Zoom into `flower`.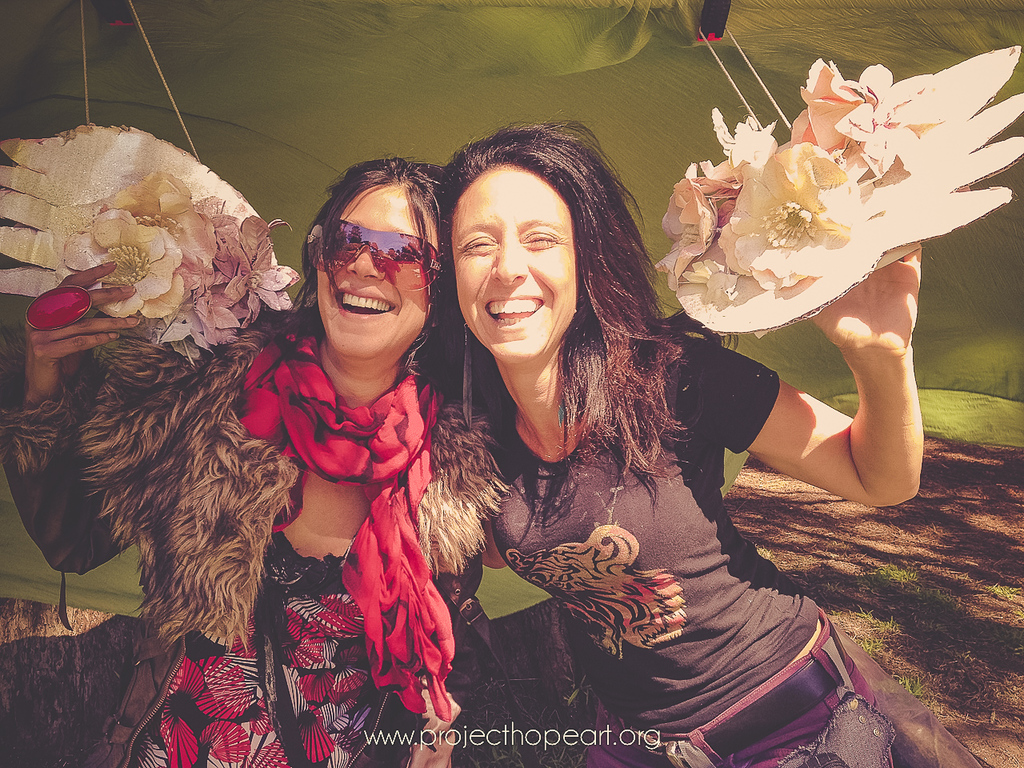
Zoom target: detection(104, 168, 210, 302).
